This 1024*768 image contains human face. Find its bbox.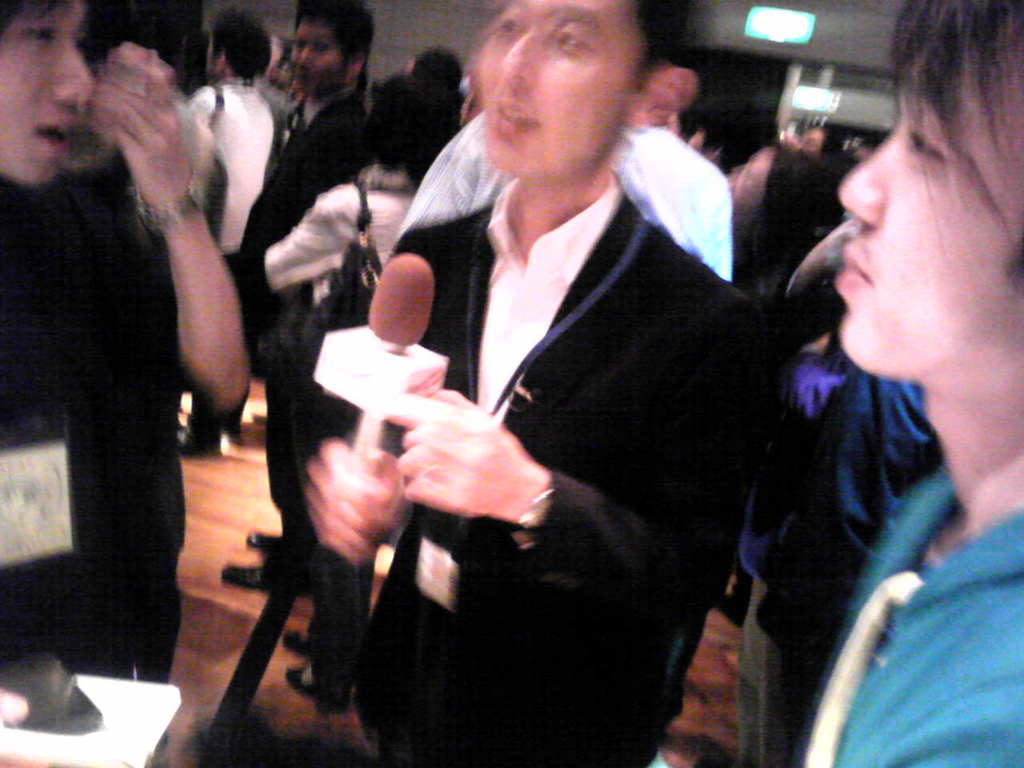
locate(291, 18, 354, 95).
